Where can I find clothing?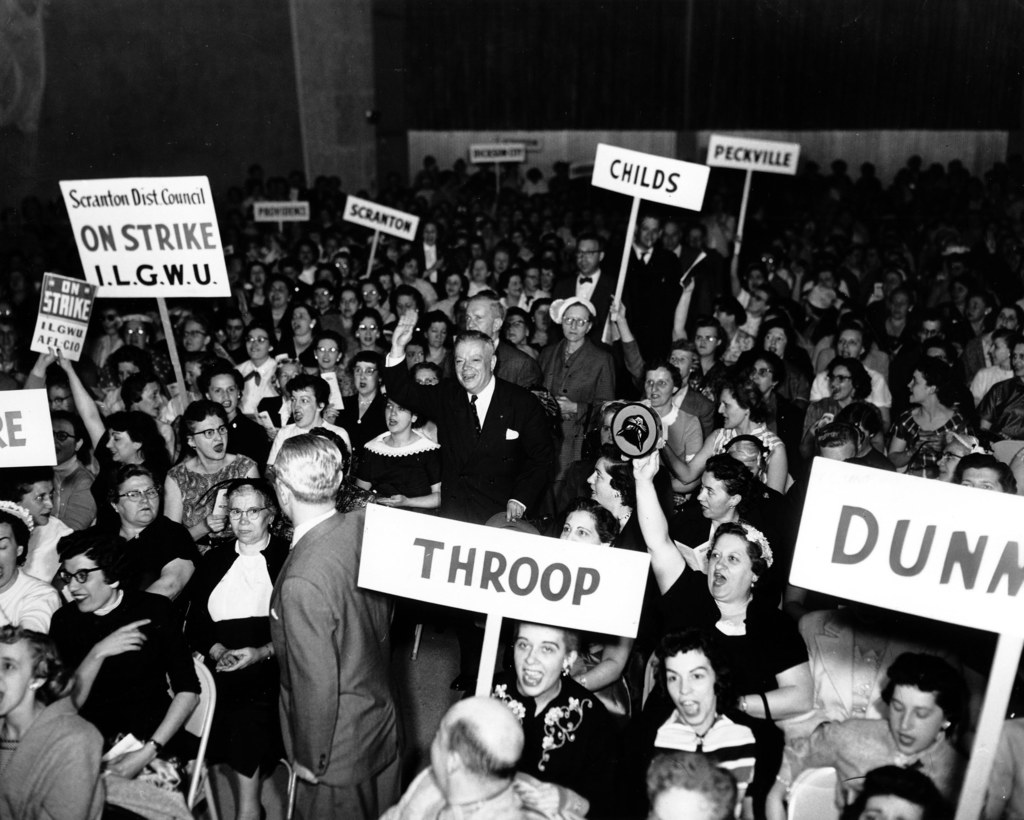
You can find it at (x1=417, y1=347, x2=576, y2=538).
